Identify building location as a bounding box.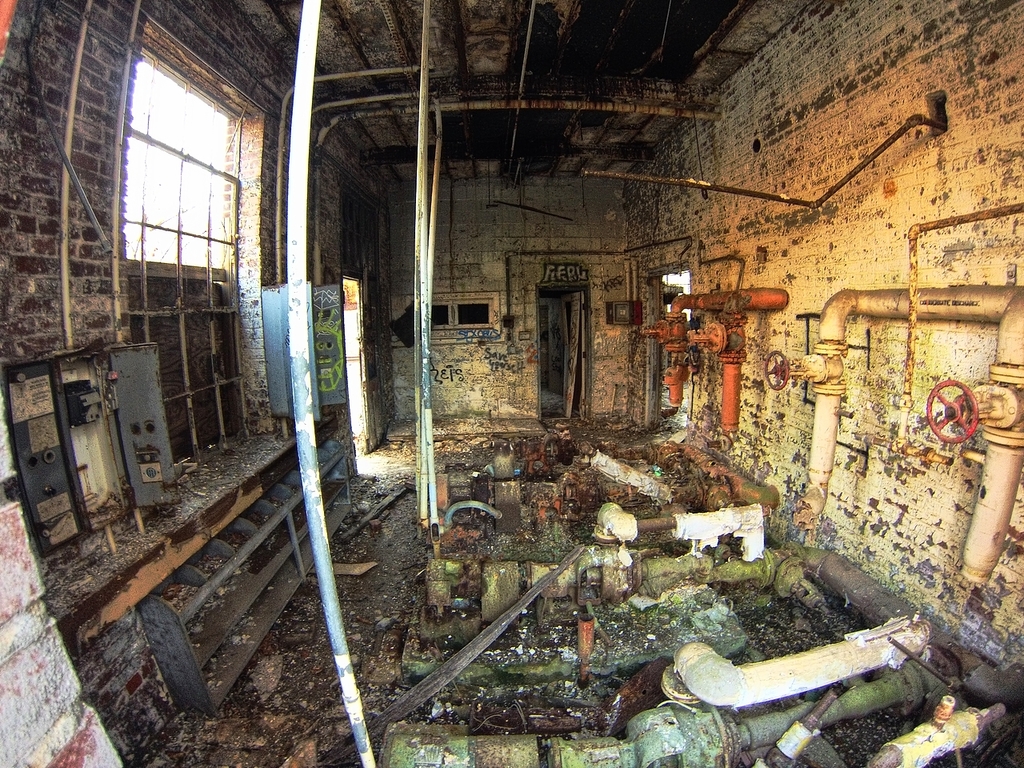
0/0/1023/767.
